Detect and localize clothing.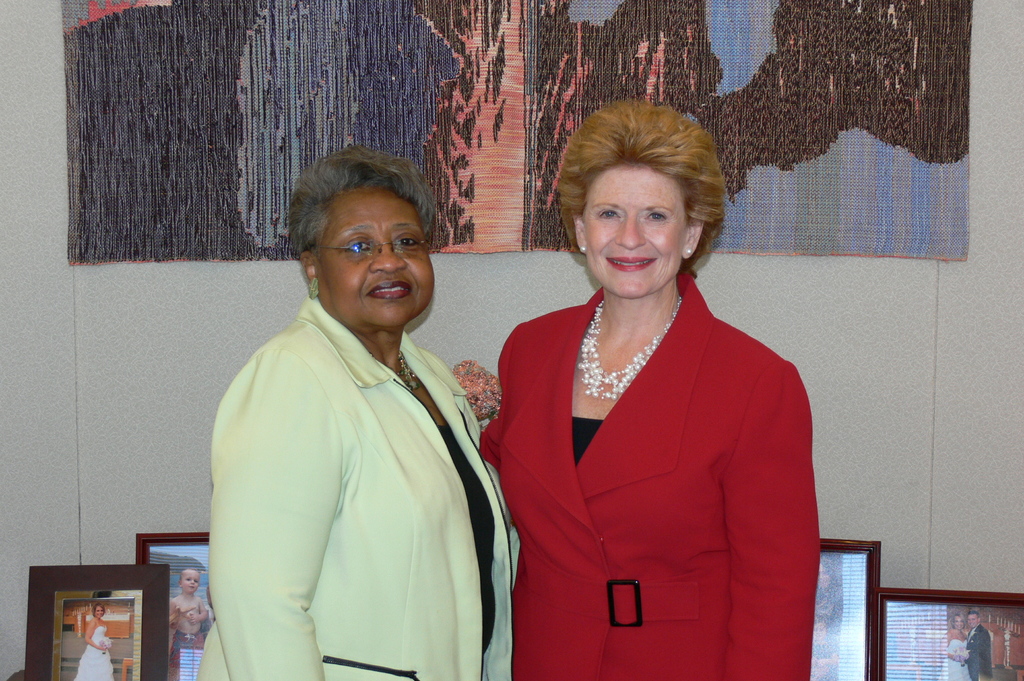
Localized at 75:627:114:678.
